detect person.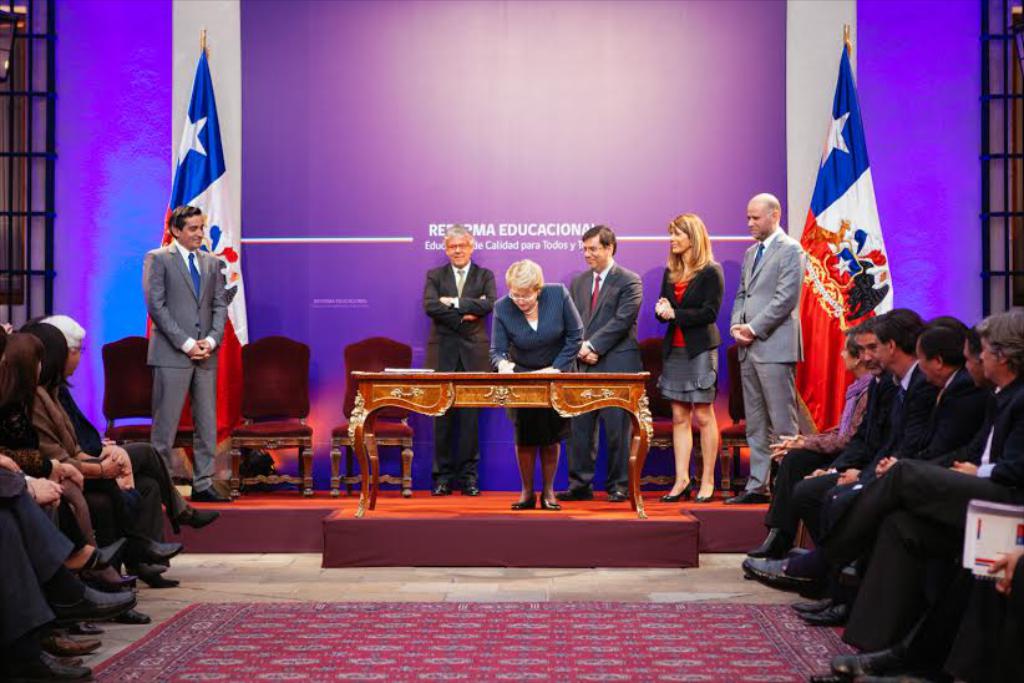
Detected at 415:214:496:496.
